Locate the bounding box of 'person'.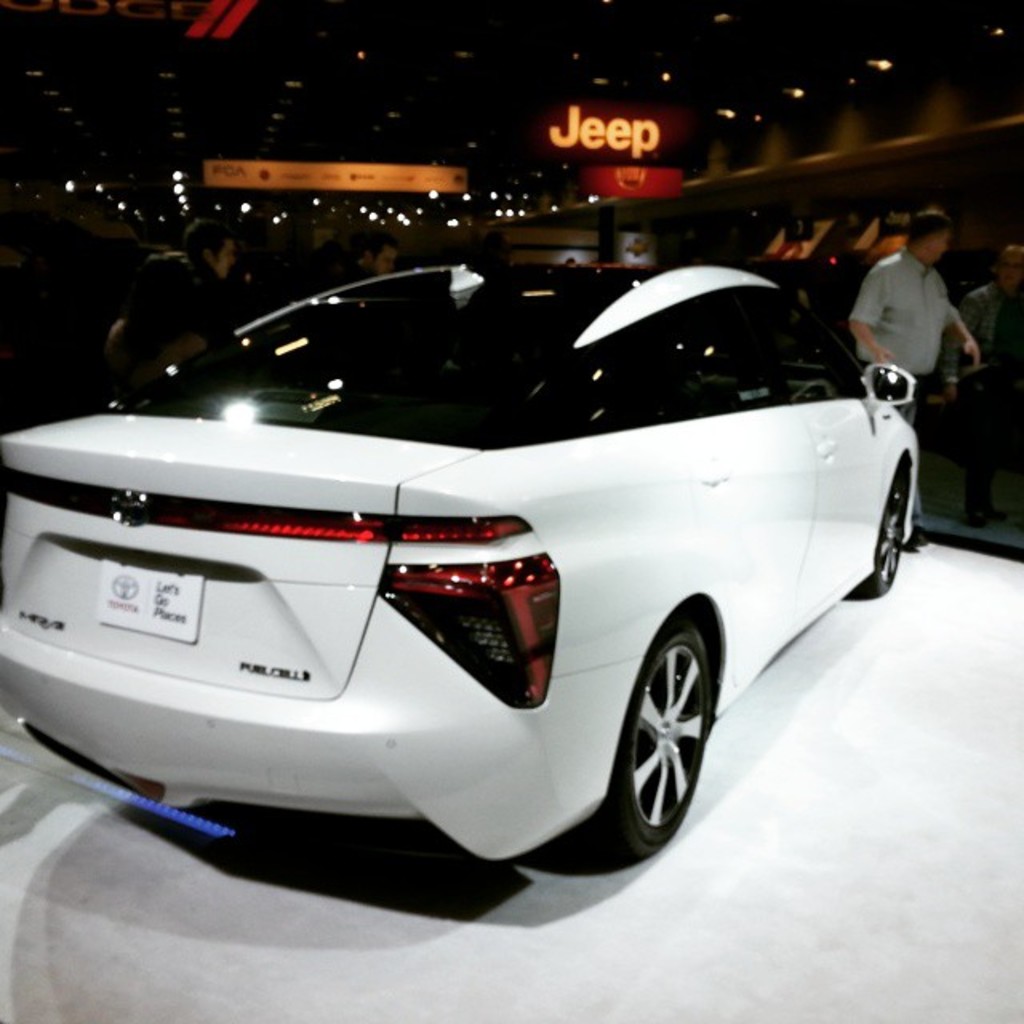
Bounding box: region(845, 203, 982, 448).
